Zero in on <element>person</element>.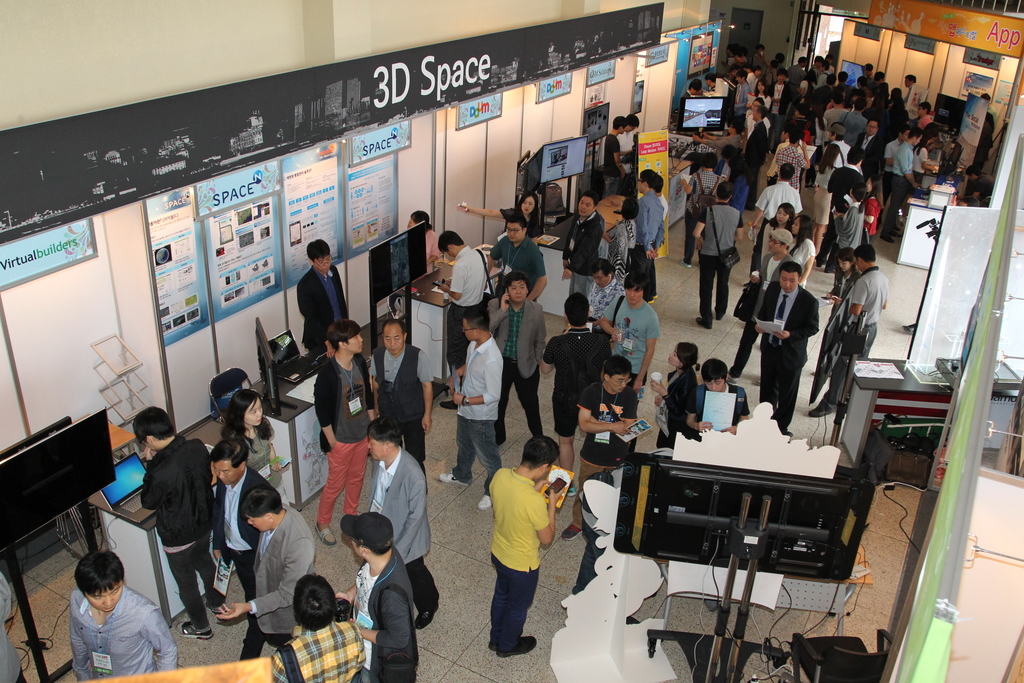
Zeroed in: [538,292,609,474].
